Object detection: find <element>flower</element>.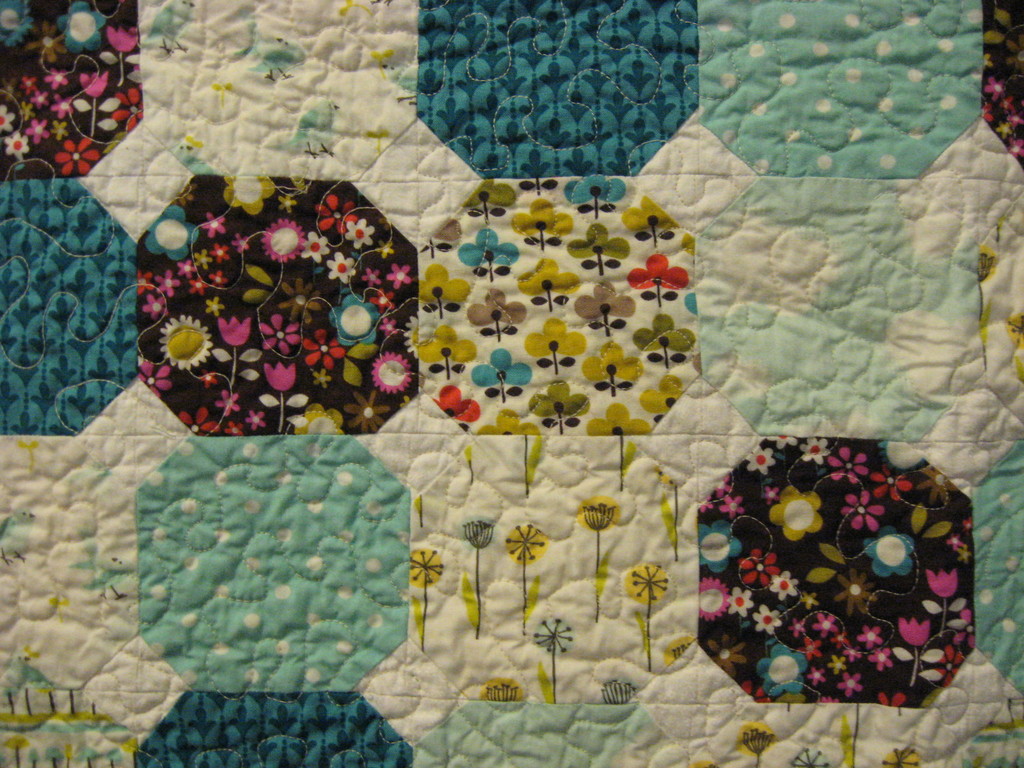
detection(301, 232, 328, 262).
